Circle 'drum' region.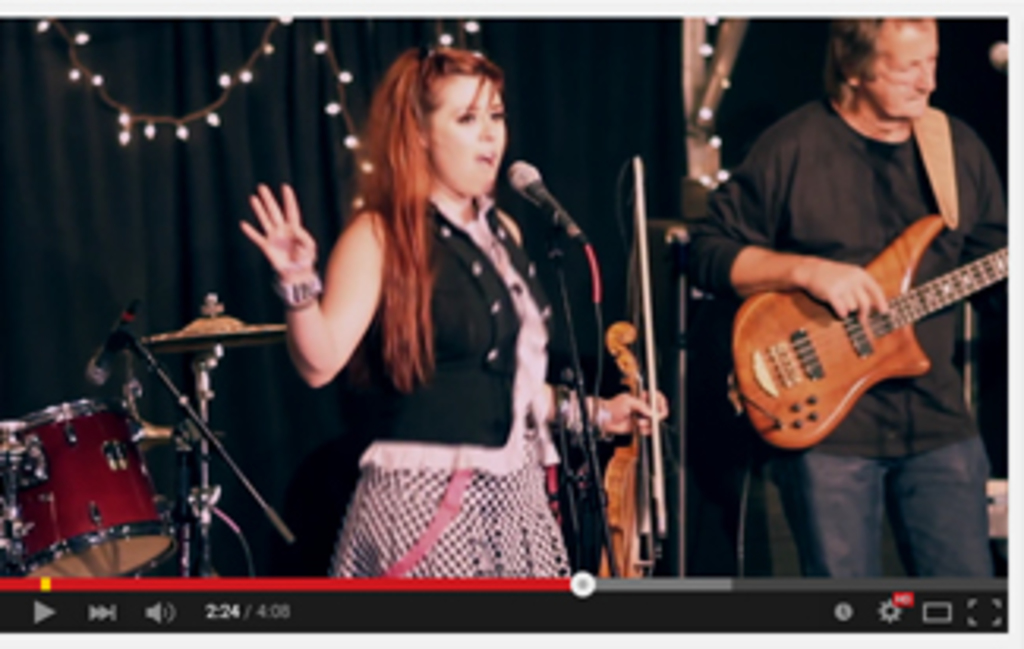
Region: select_region(0, 239, 331, 611).
